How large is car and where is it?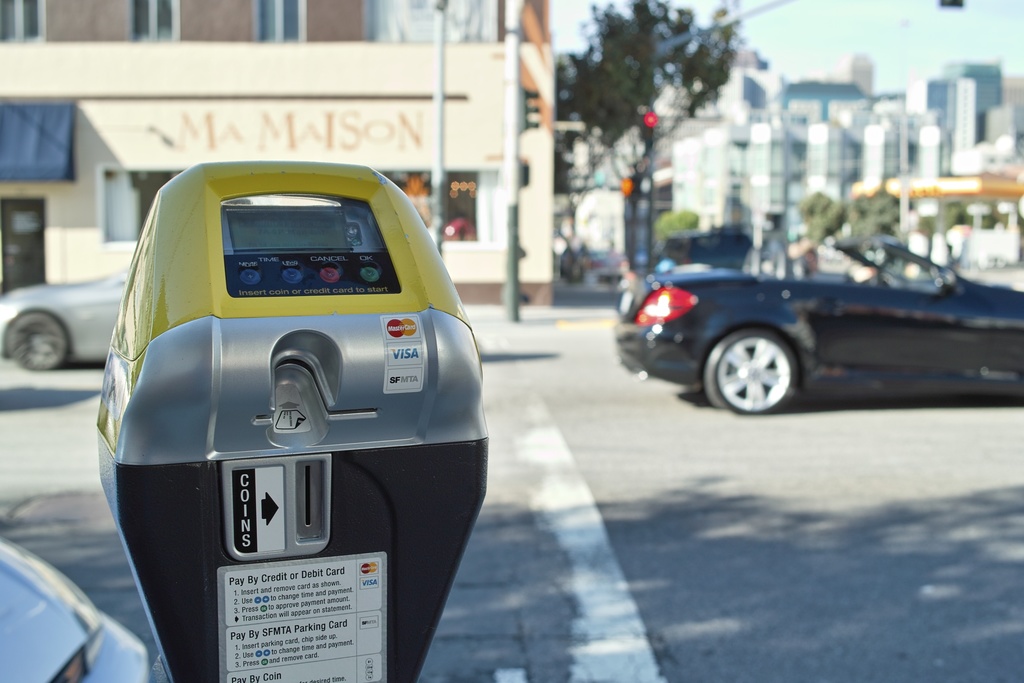
Bounding box: (0,536,148,682).
